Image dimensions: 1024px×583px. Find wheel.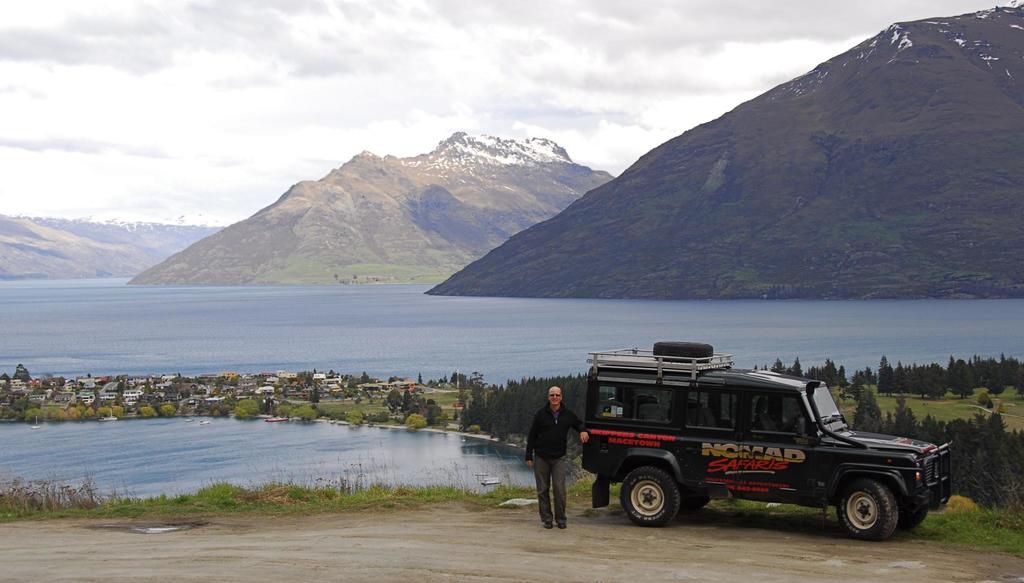
BBox(652, 342, 711, 362).
